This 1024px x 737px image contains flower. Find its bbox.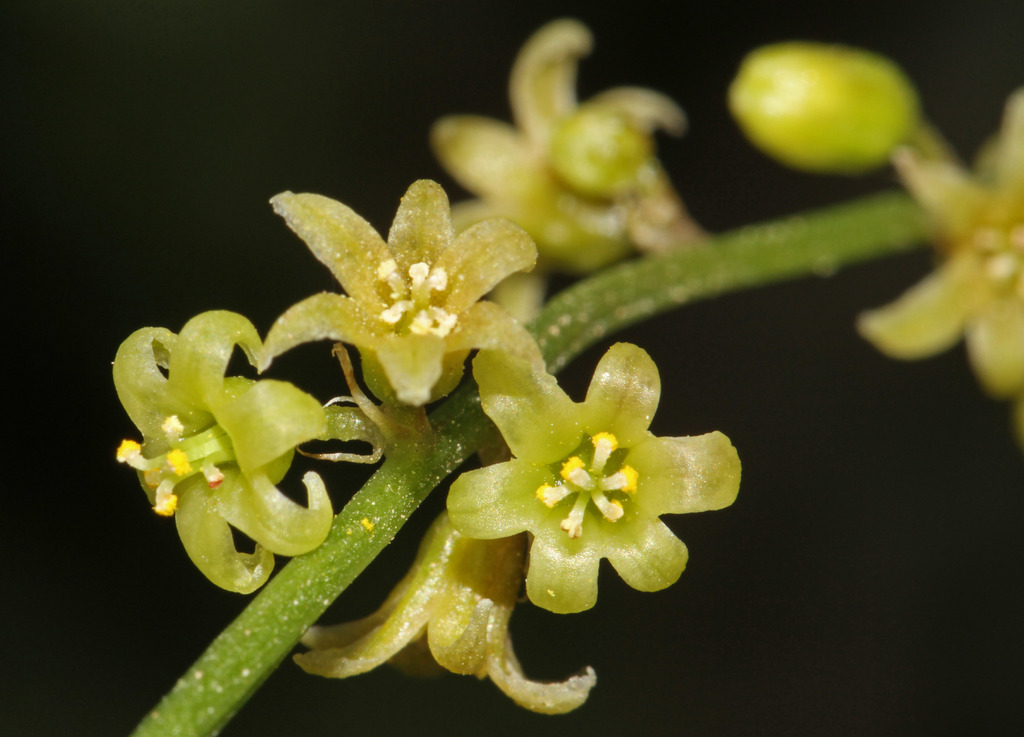
x1=431 y1=320 x2=746 y2=636.
